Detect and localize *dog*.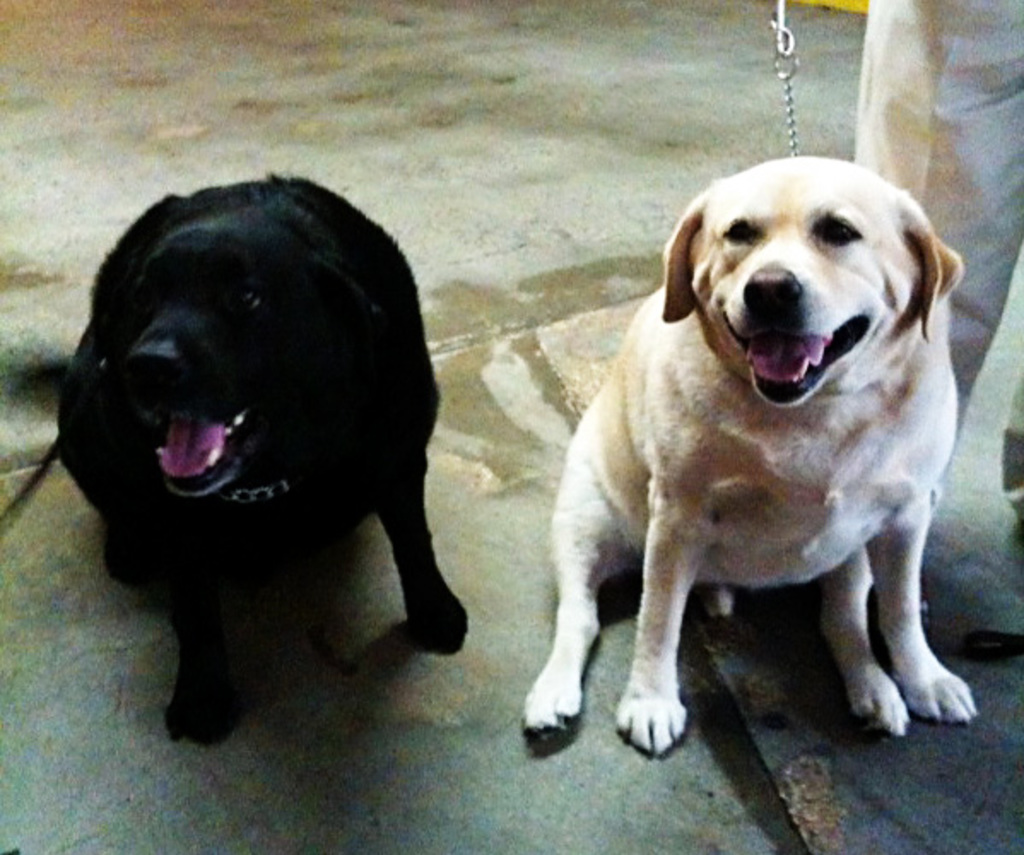
Localized at [x1=58, y1=168, x2=470, y2=746].
